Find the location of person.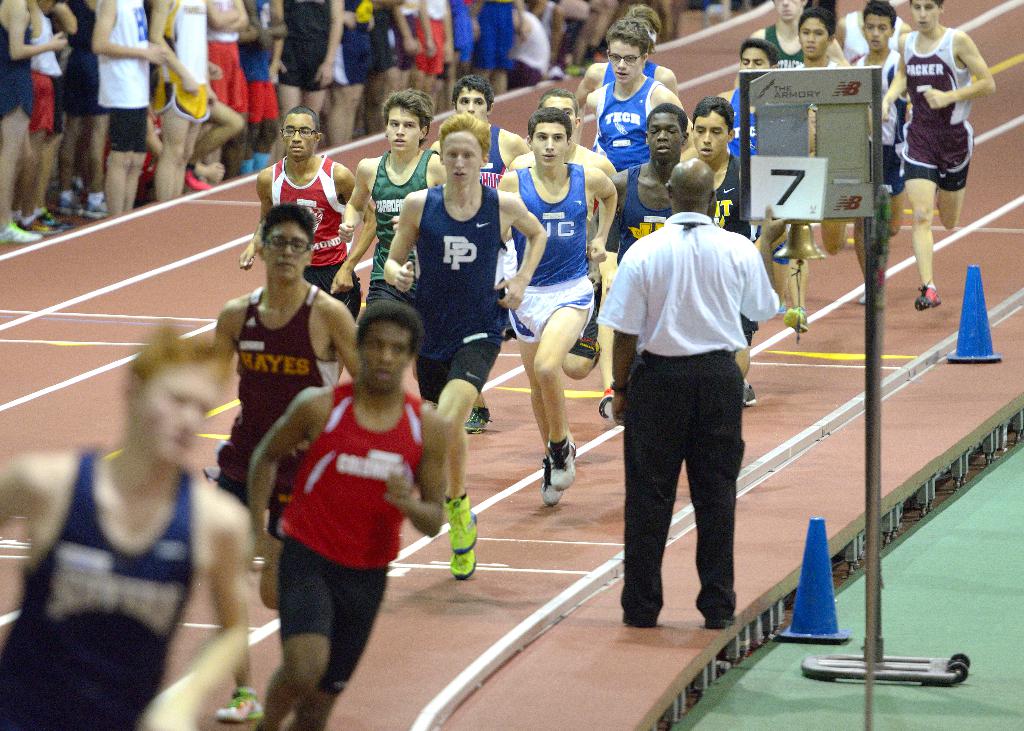
Location: (left=430, top=74, right=525, bottom=437).
